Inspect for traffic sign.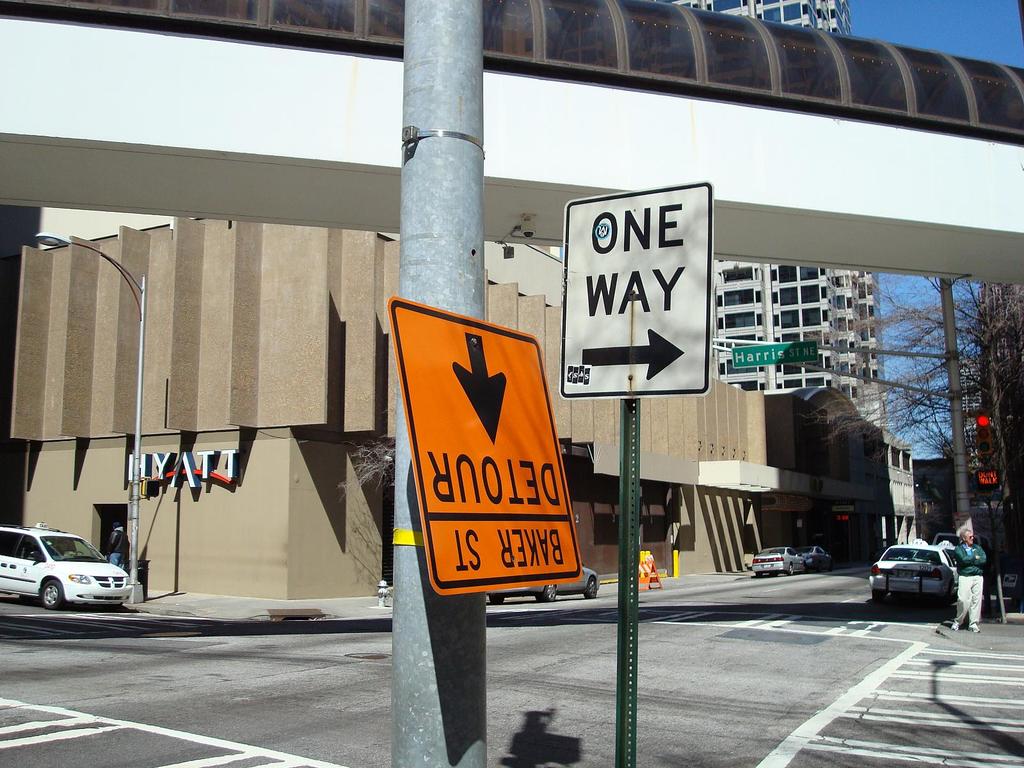
Inspection: <box>975,466,998,483</box>.
